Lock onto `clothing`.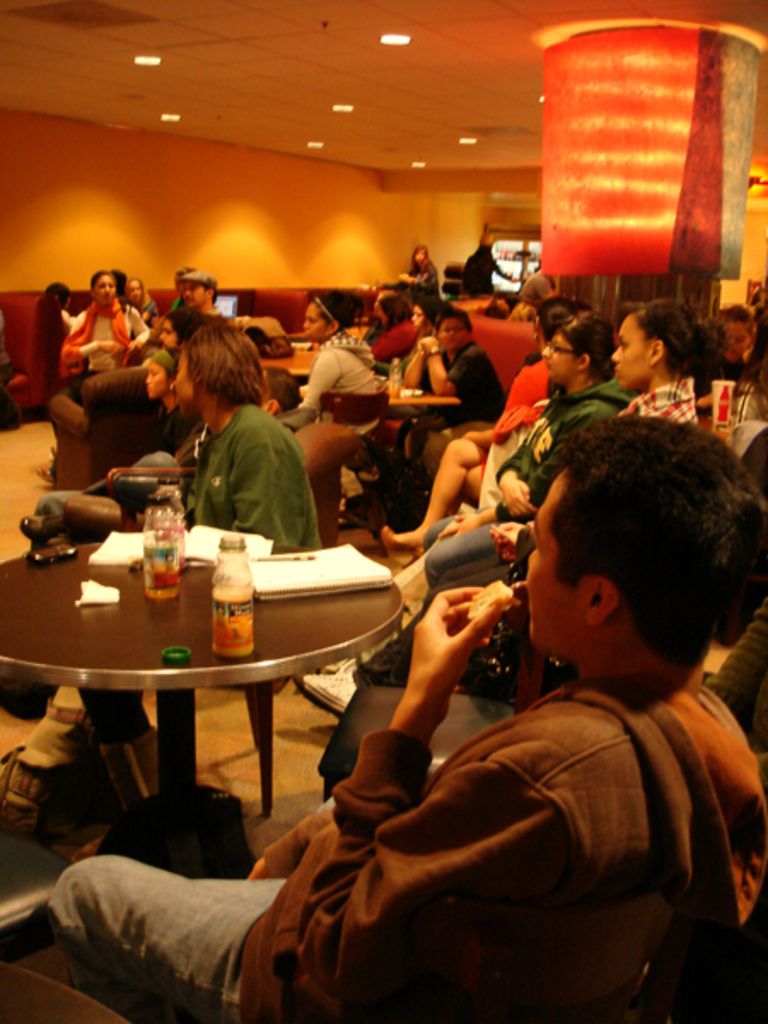
Locked: [left=155, top=375, right=319, bottom=538].
